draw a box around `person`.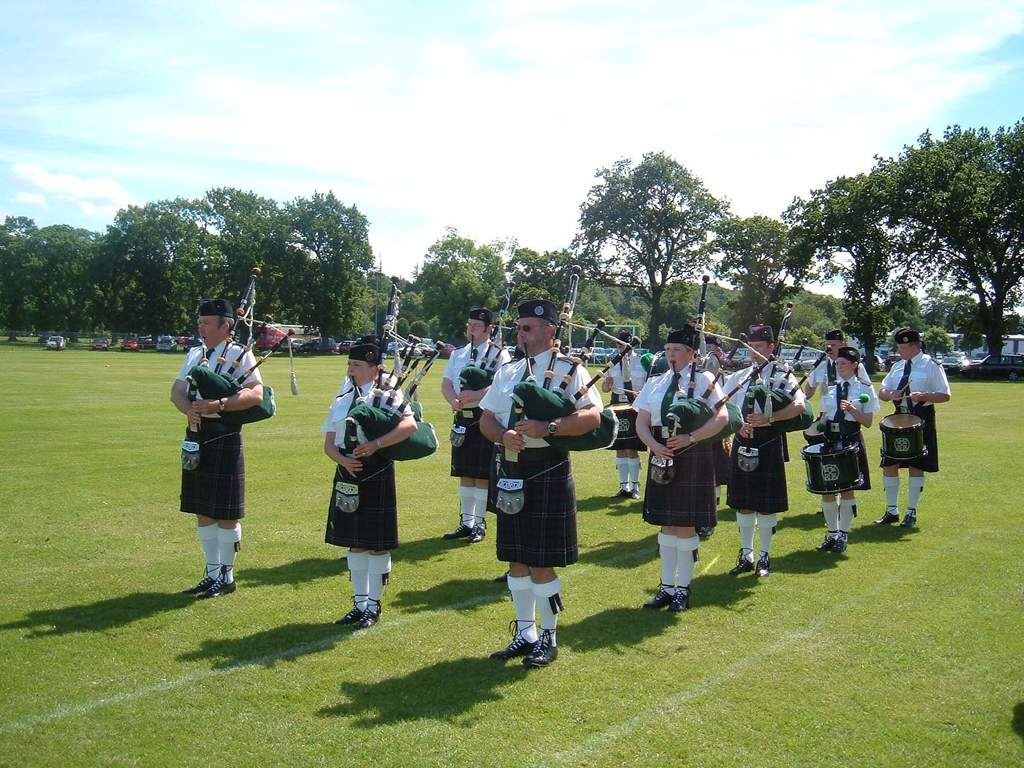
{"x1": 879, "y1": 327, "x2": 950, "y2": 531}.
